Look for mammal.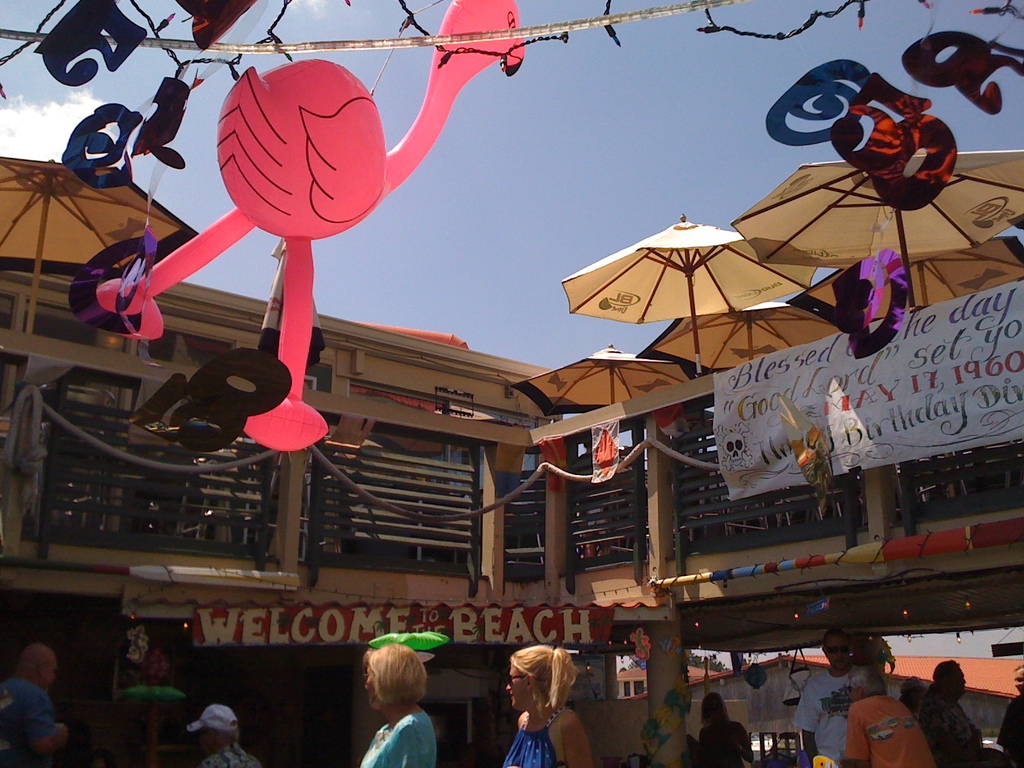
Found: bbox=[184, 703, 260, 767].
